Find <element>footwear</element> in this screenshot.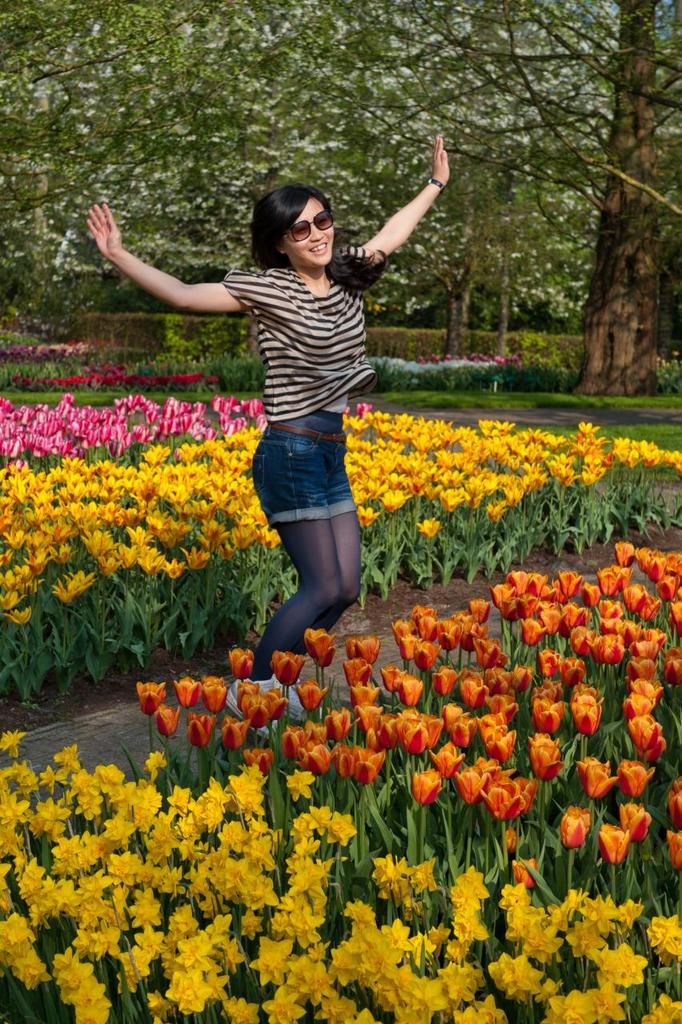
The bounding box for <element>footwear</element> is select_region(283, 676, 323, 723).
